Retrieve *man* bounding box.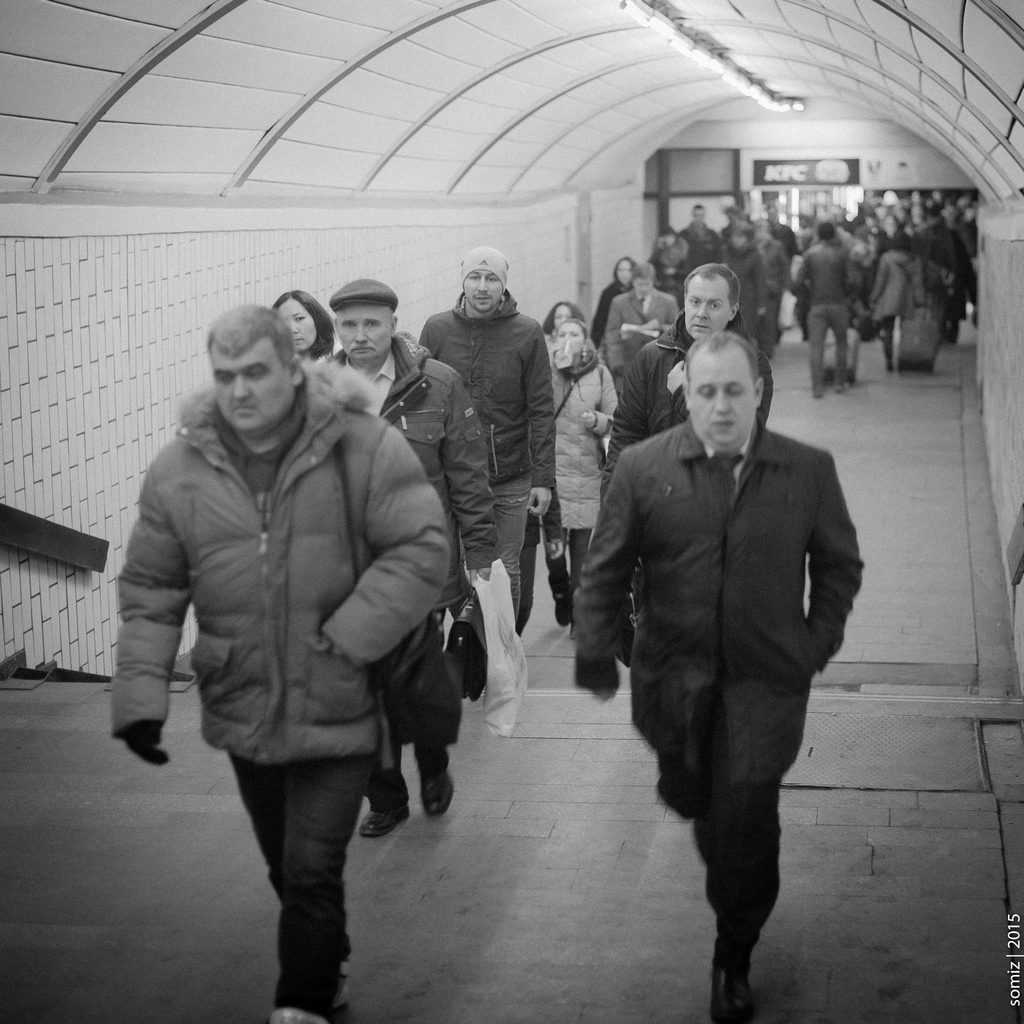
Bounding box: box=[330, 279, 503, 844].
